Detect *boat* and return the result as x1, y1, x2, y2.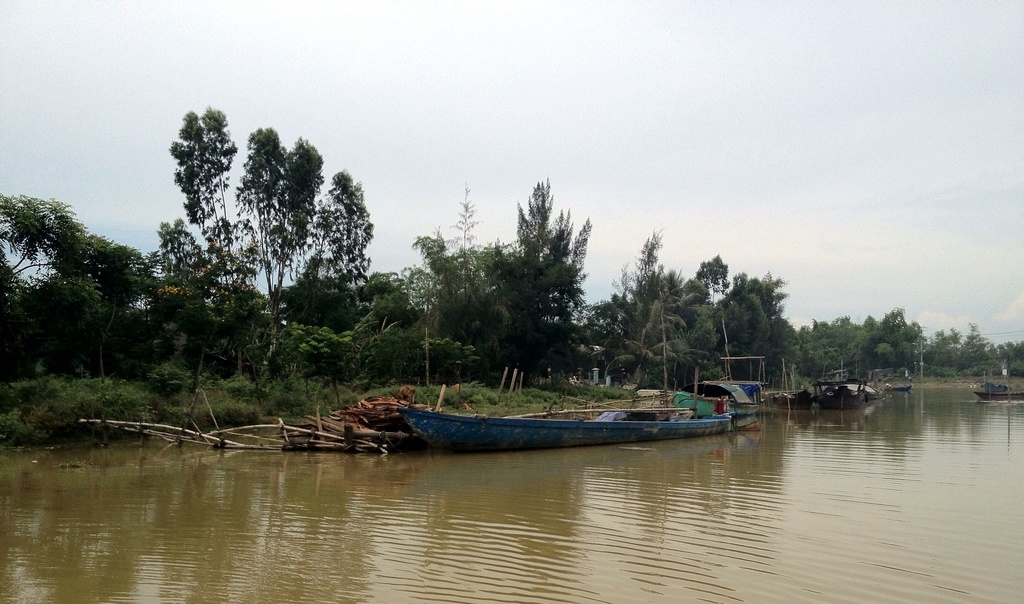
975, 390, 1023, 400.
